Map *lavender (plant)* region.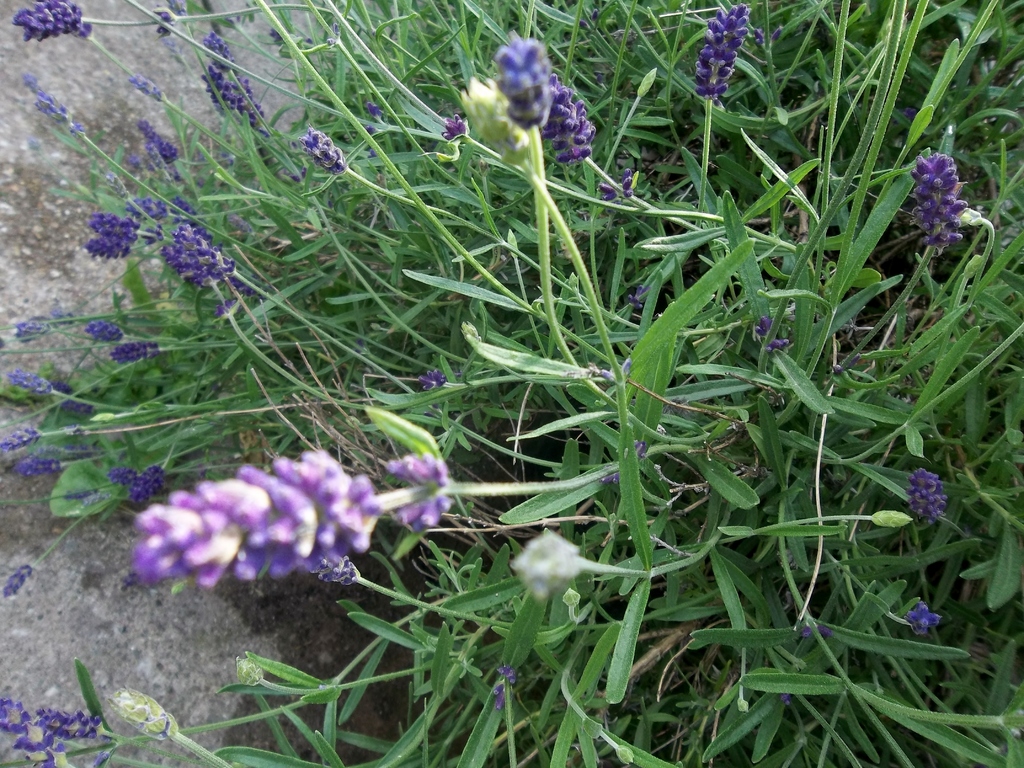
Mapped to (297,119,481,214).
